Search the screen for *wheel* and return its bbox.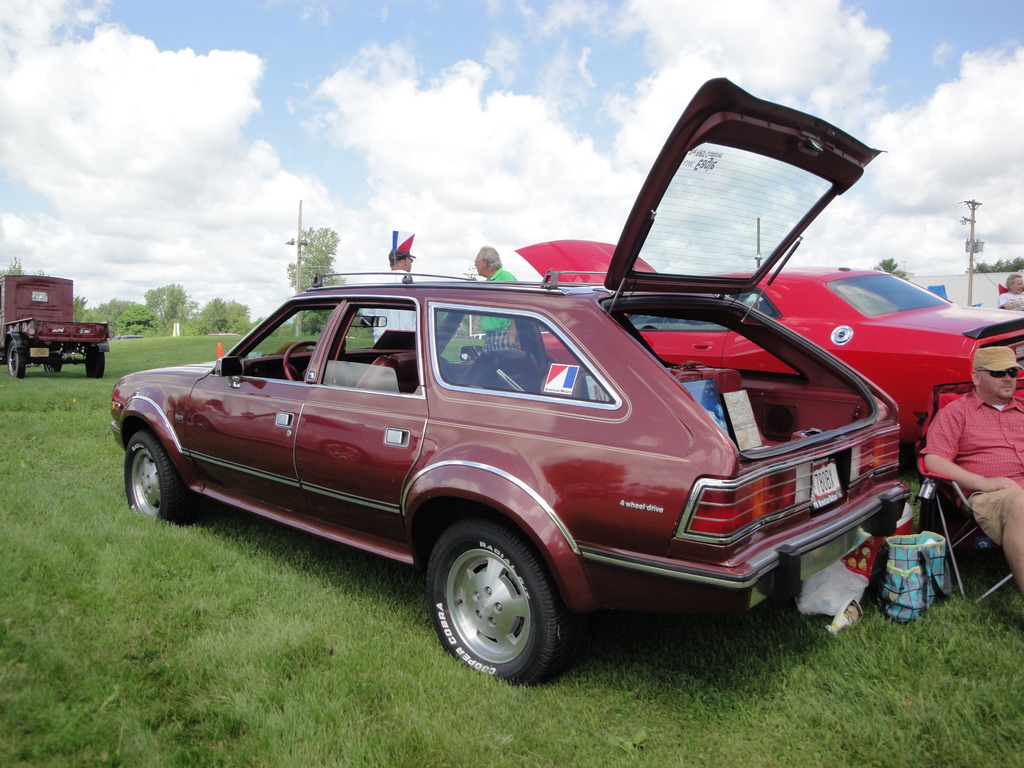
Found: bbox=(84, 341, 104, 378).
